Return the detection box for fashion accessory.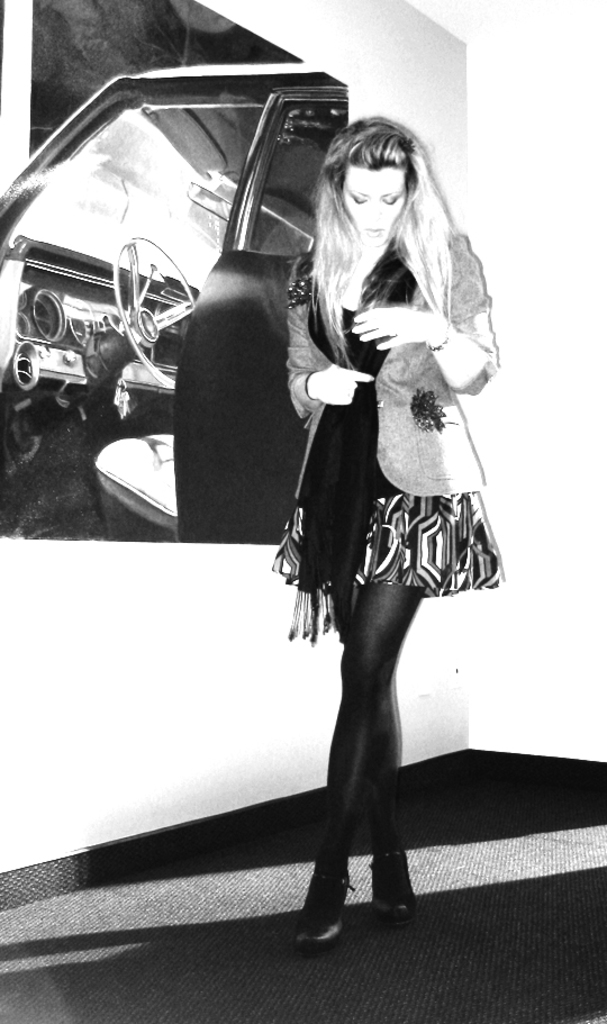
(287,233,425,633).
